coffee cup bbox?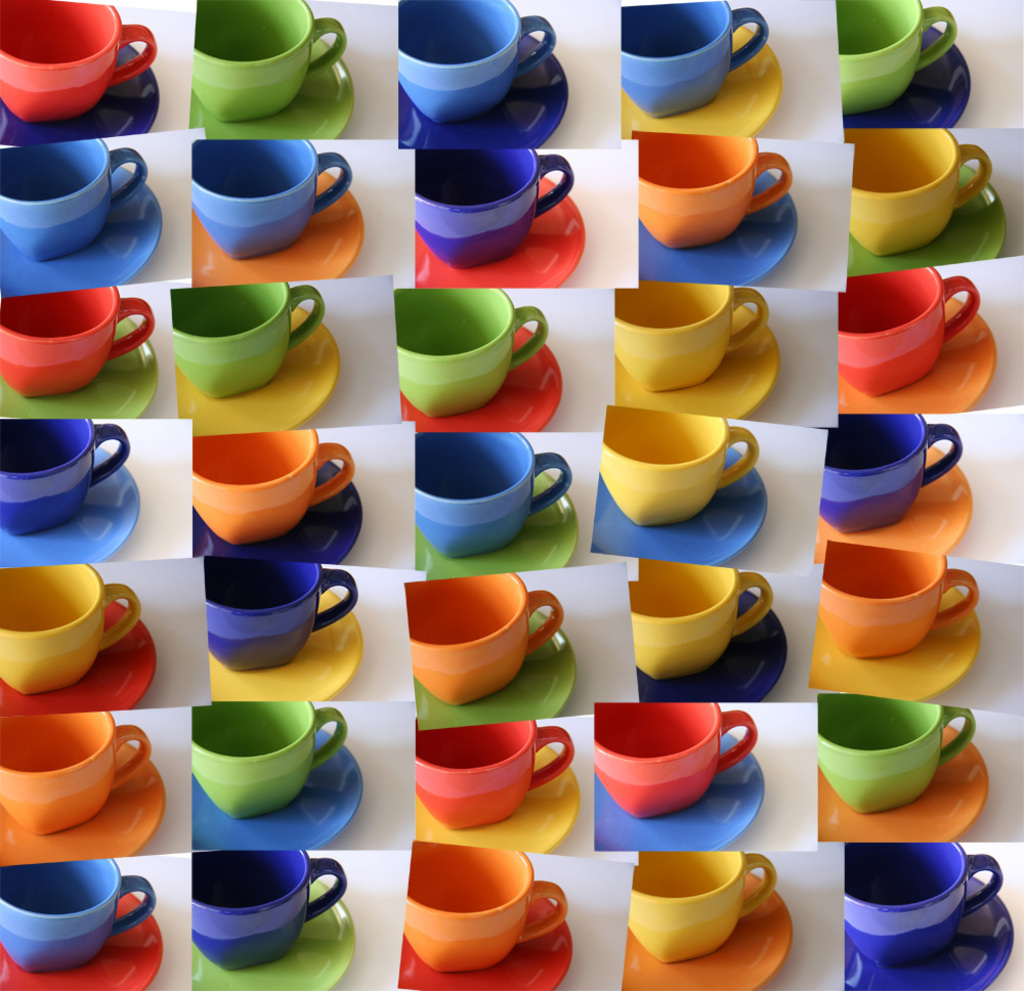
(x1=812, y1=410, x2=964, y2=536)
